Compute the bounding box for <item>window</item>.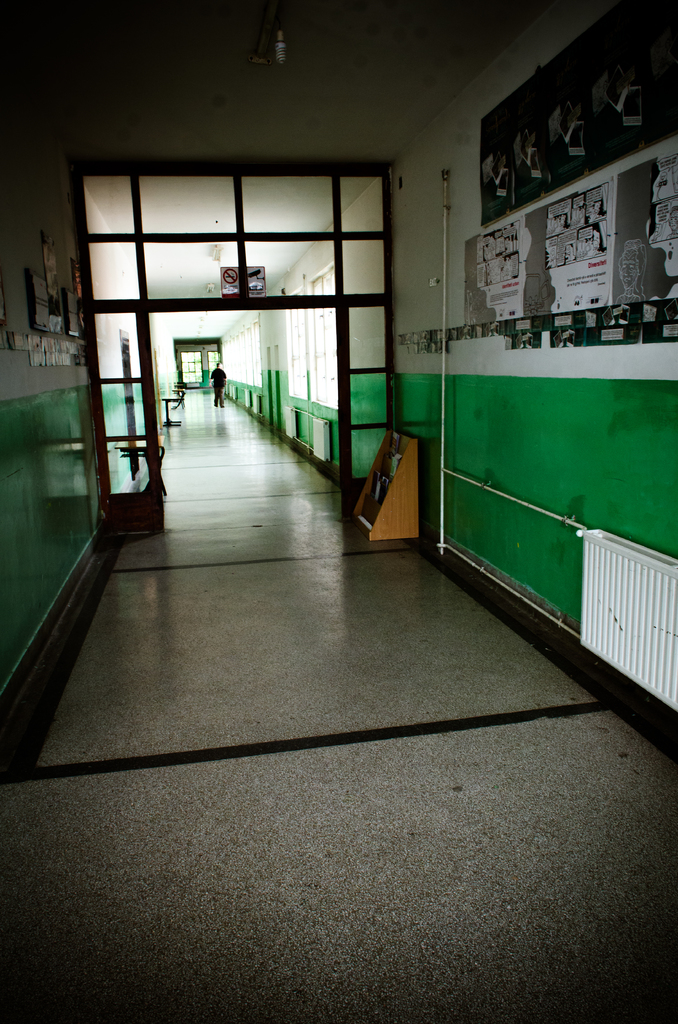
{"x1": 165, "y1": 147, "x2": 394, "y2": 316}.
